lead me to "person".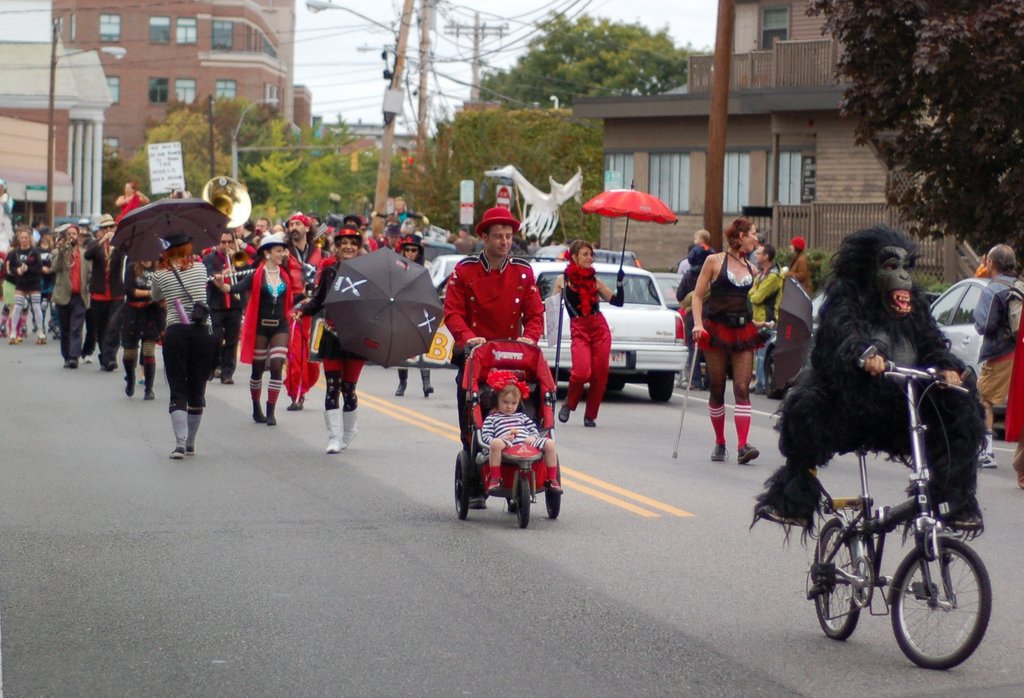
Lead to crop(439, 200, 547, 510).
